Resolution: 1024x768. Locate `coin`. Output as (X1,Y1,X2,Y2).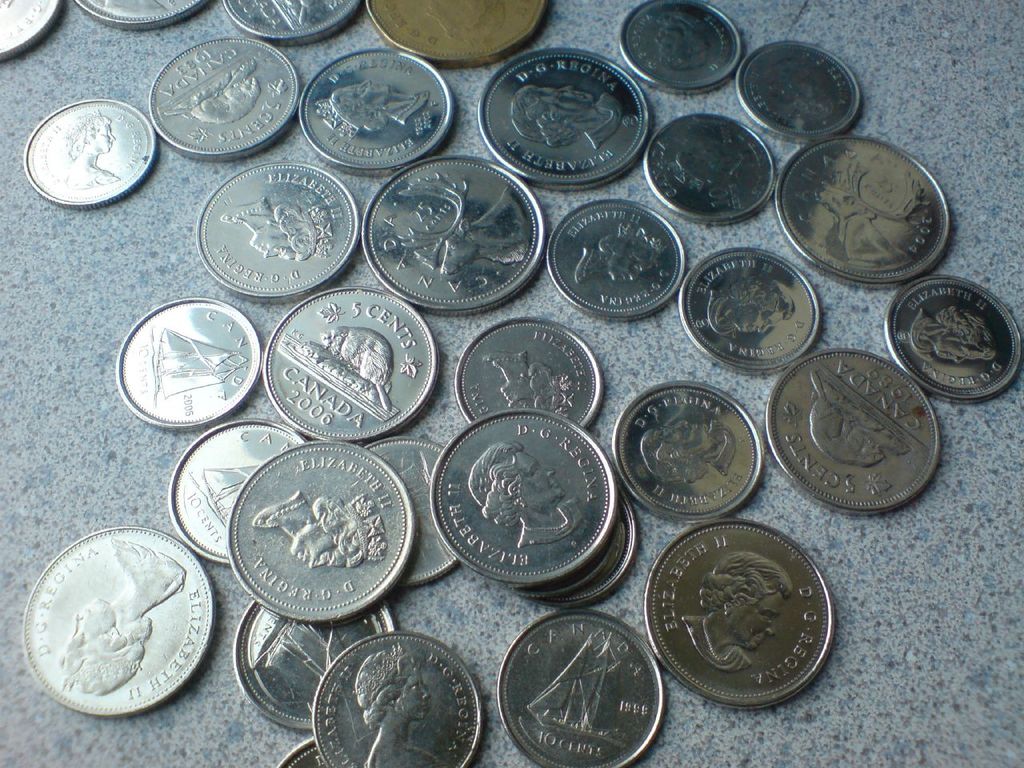
(217,0,366,47).
